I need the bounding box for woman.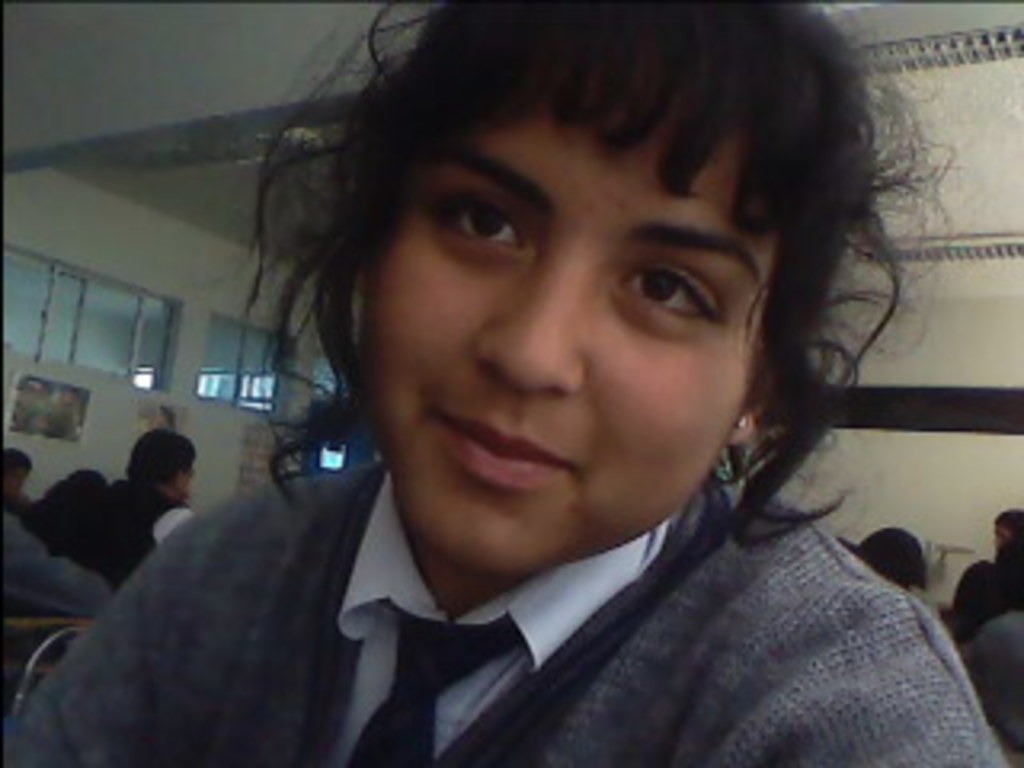
Here it is: pyautogui.locateOnScreen(0, 0, 1011, 765).
